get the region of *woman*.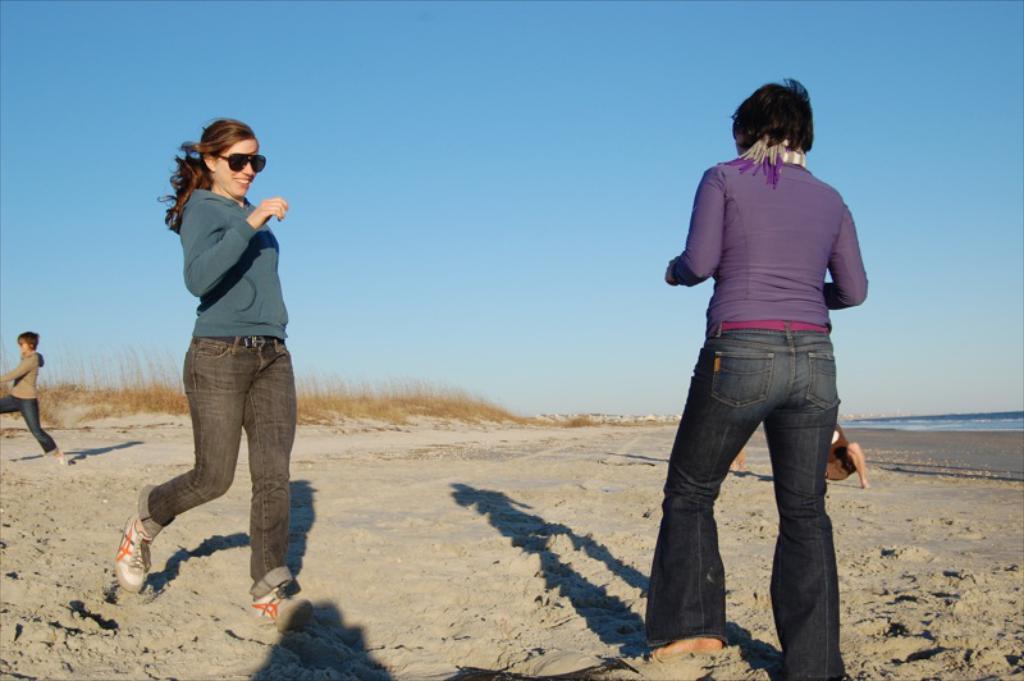
l=110, t=115, r=310, b=625.
